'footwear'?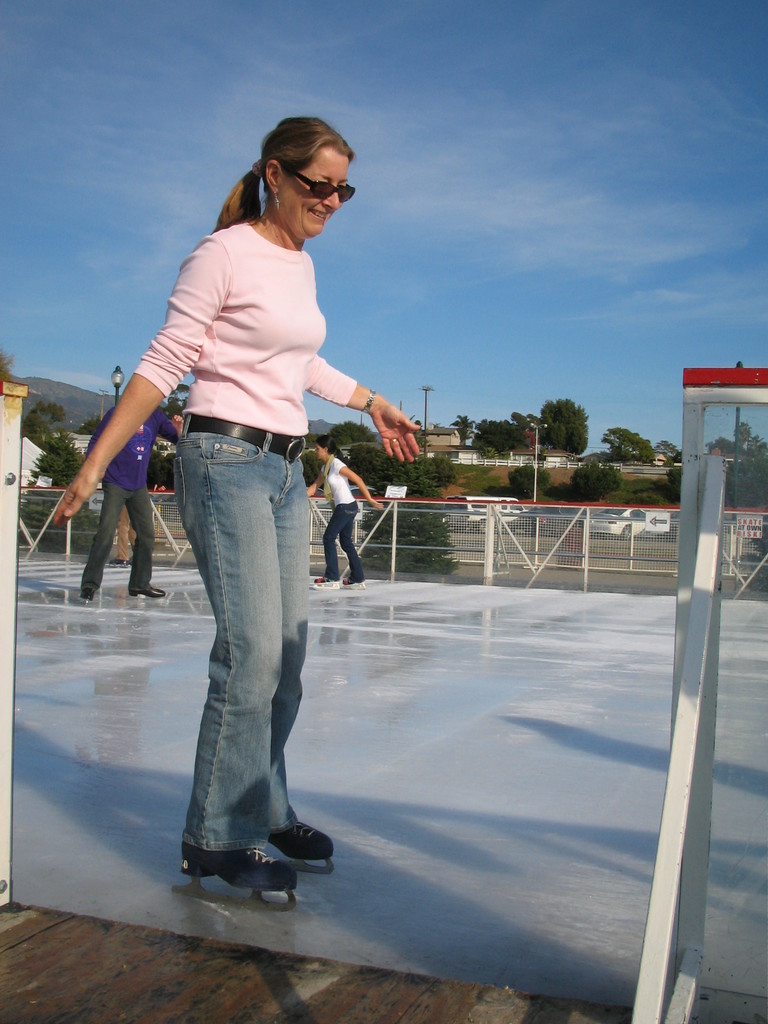
x1=131, y1=580, x2=166, y2=601
